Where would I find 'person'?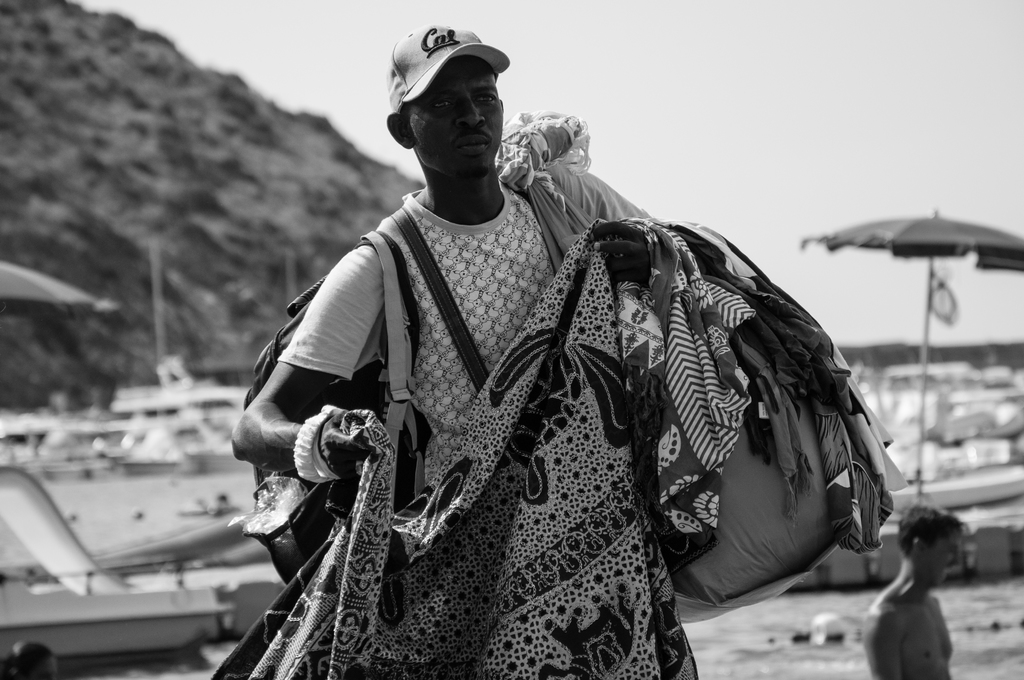
At bbox=[230, 24, 661, 679].
